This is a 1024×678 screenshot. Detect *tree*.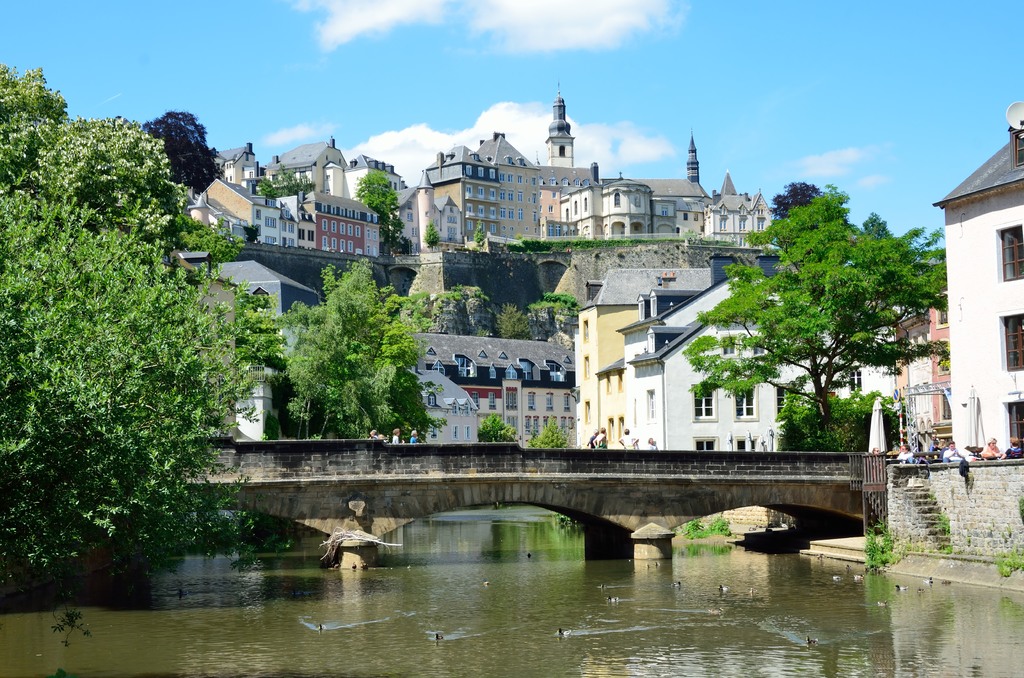
bbox(138, 109, 221, 202).
